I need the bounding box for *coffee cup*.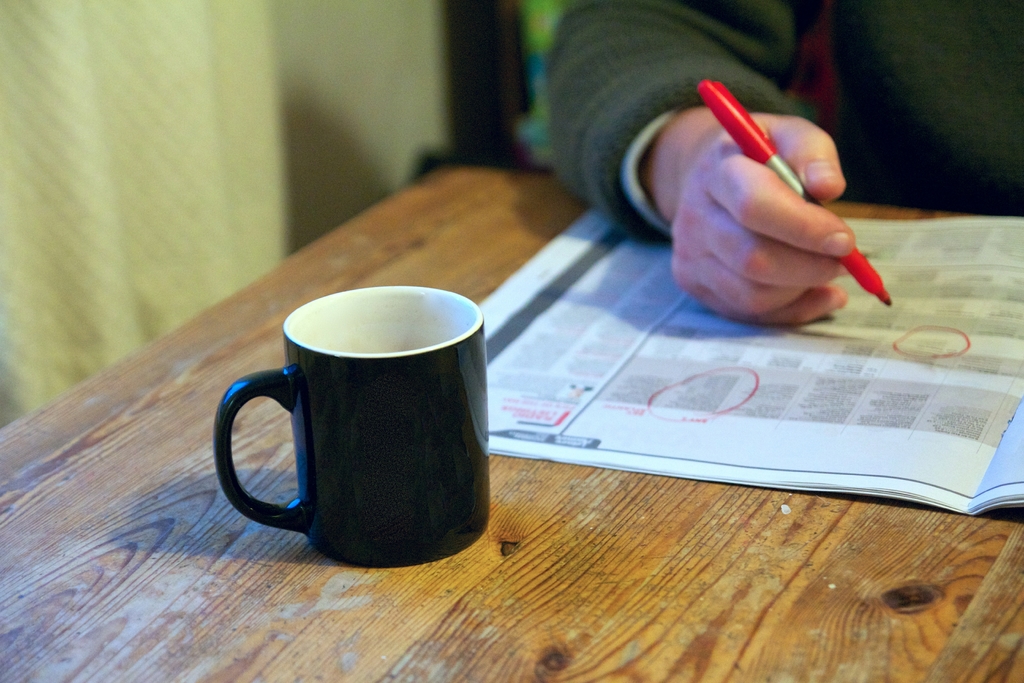
Here it is: bbox=(211, 282, 490, 567).
